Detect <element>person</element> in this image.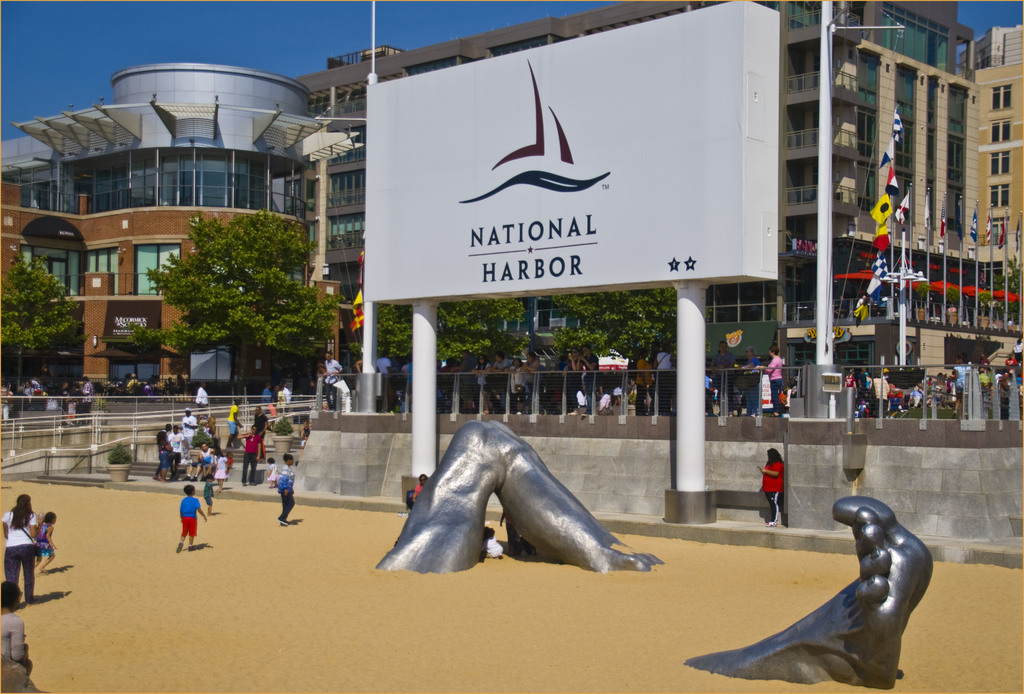
Detection: (58, 381, 71, 428).
